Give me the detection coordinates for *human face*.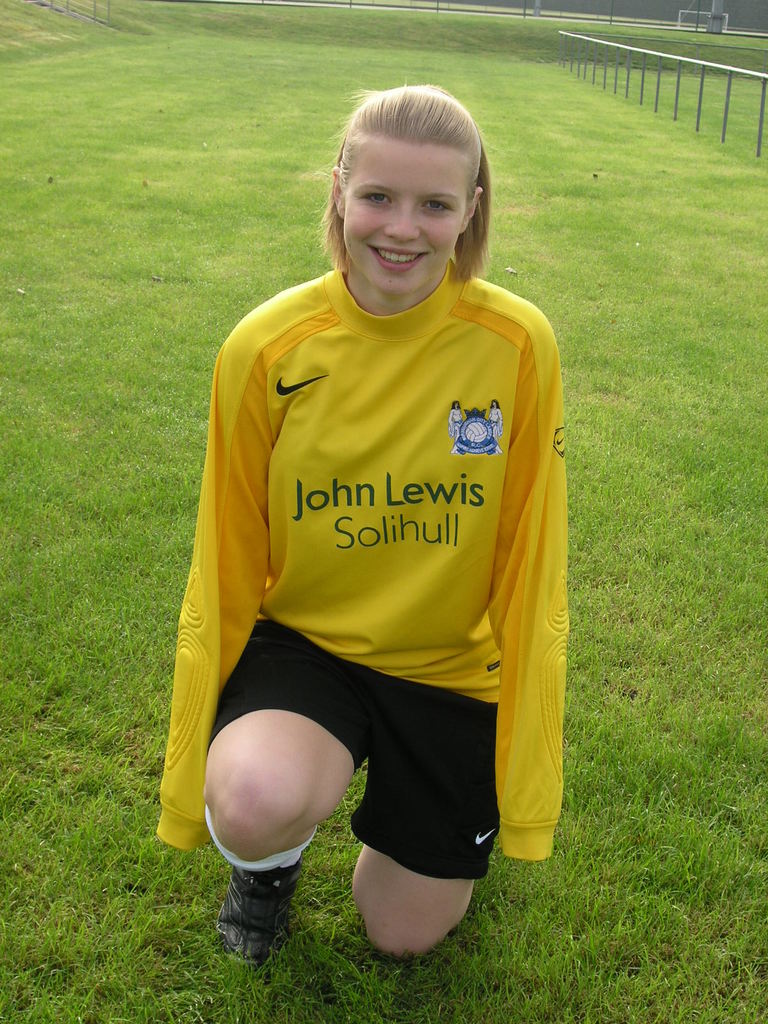
[339, 136, 468, 295].
